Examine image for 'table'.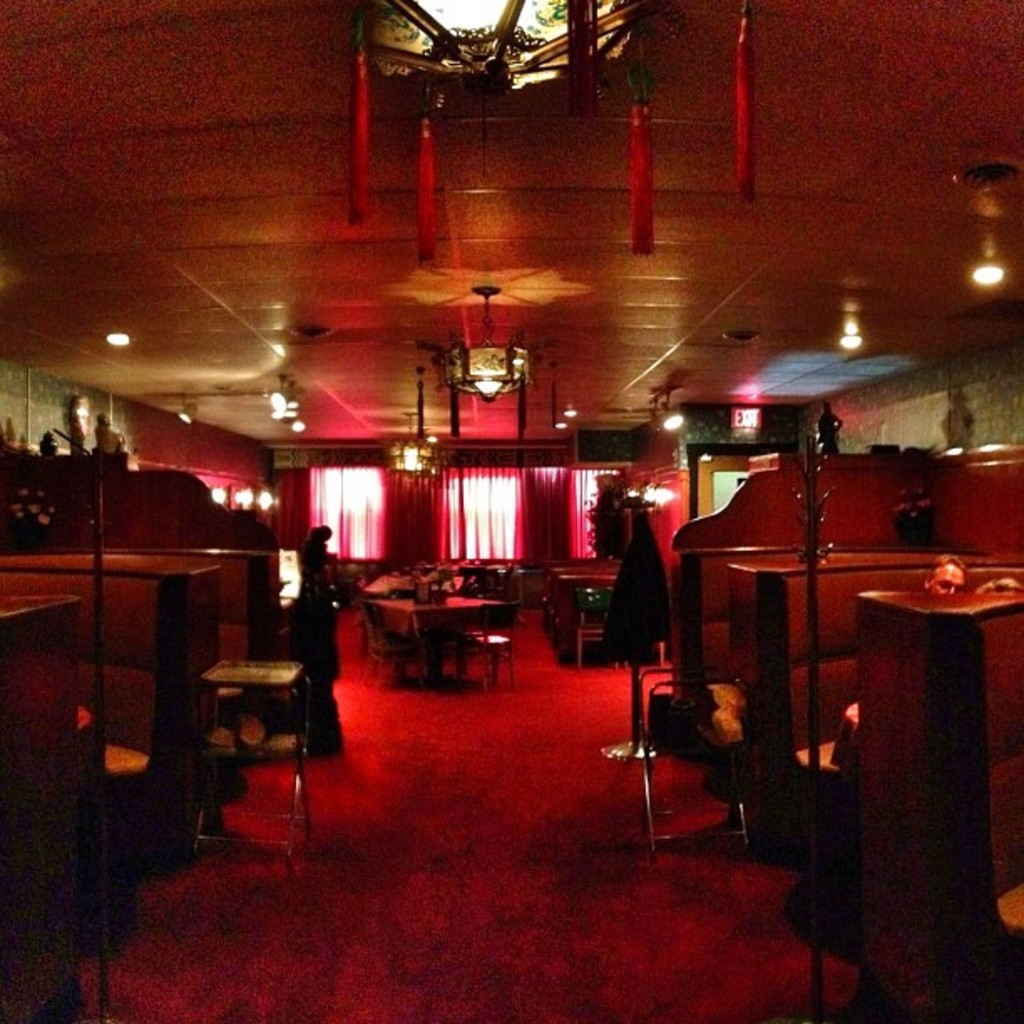
Examination result: detection(351, 572, 524, 686).
